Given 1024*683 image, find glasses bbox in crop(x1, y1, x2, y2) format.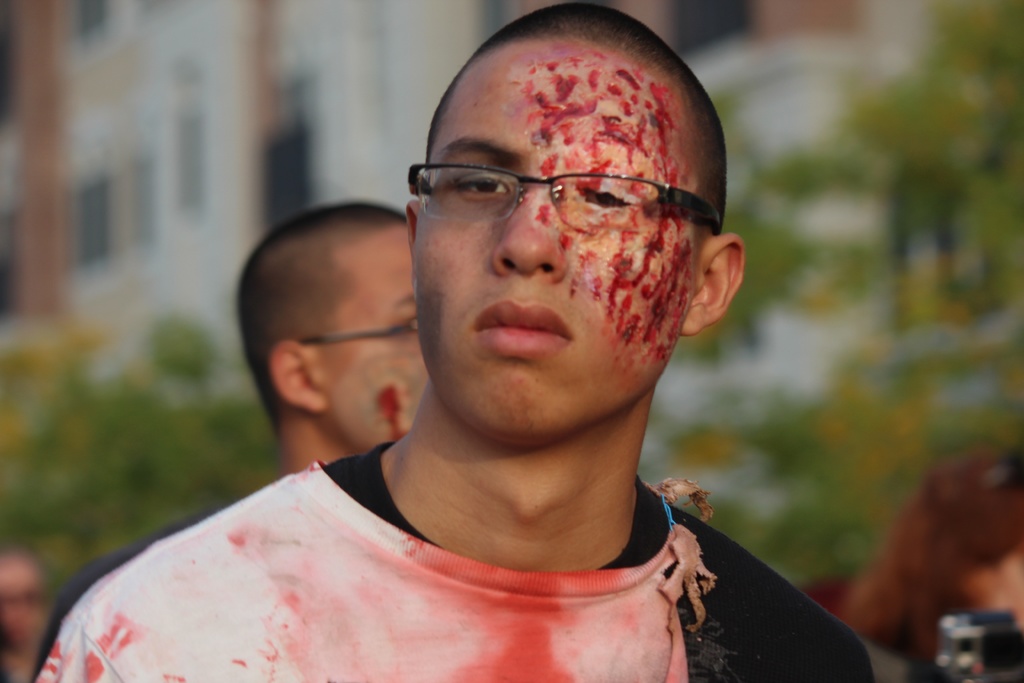
crop(301, 311, 420, 347).
